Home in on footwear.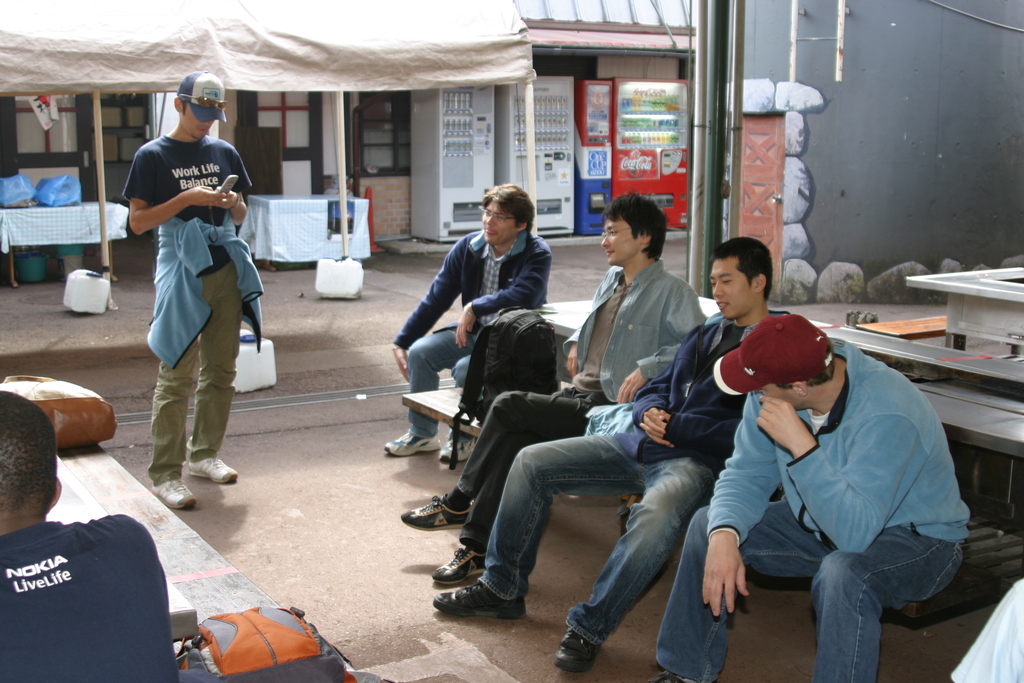
Homed in at 404 489 476 533.
